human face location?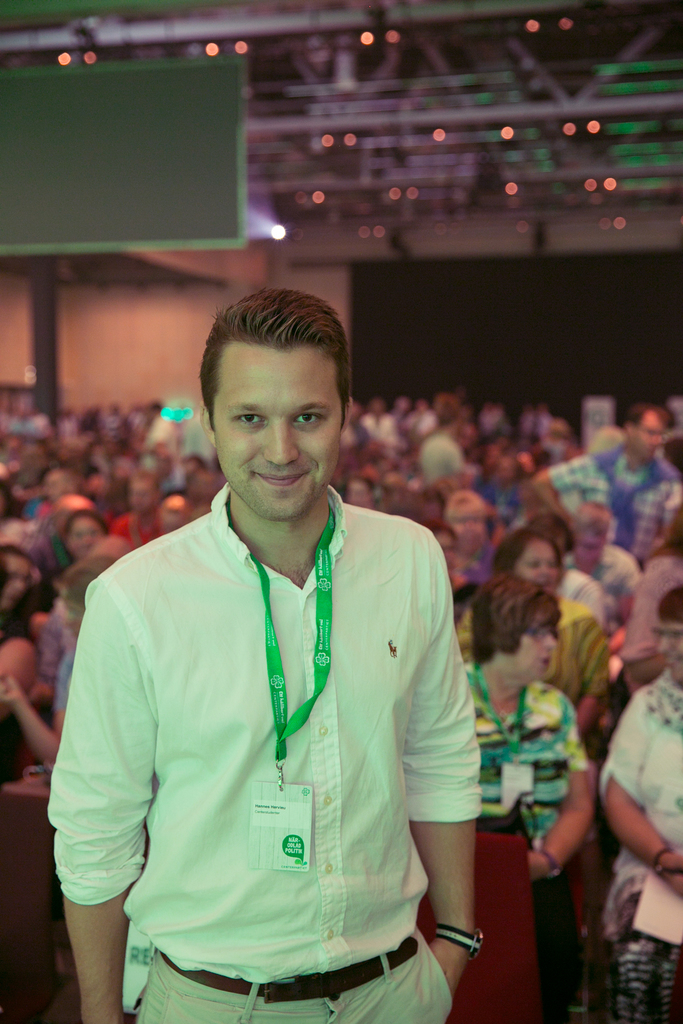
210/345/343/522
